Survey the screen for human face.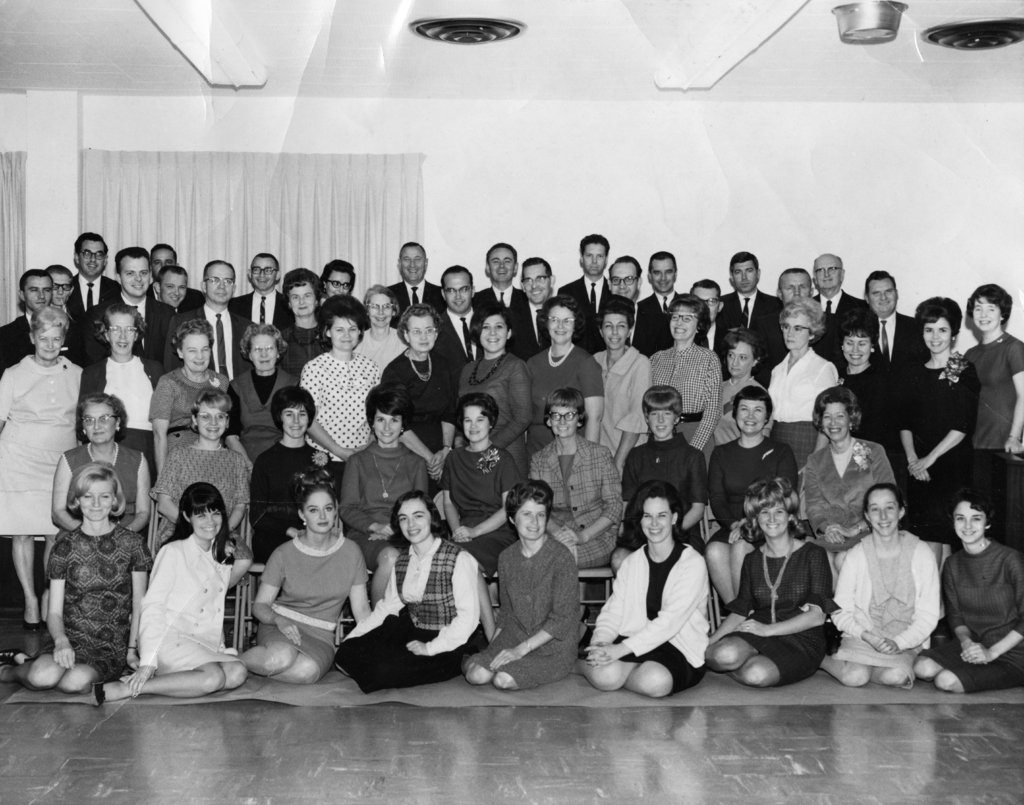
Survey found: [191,503,221,542].
